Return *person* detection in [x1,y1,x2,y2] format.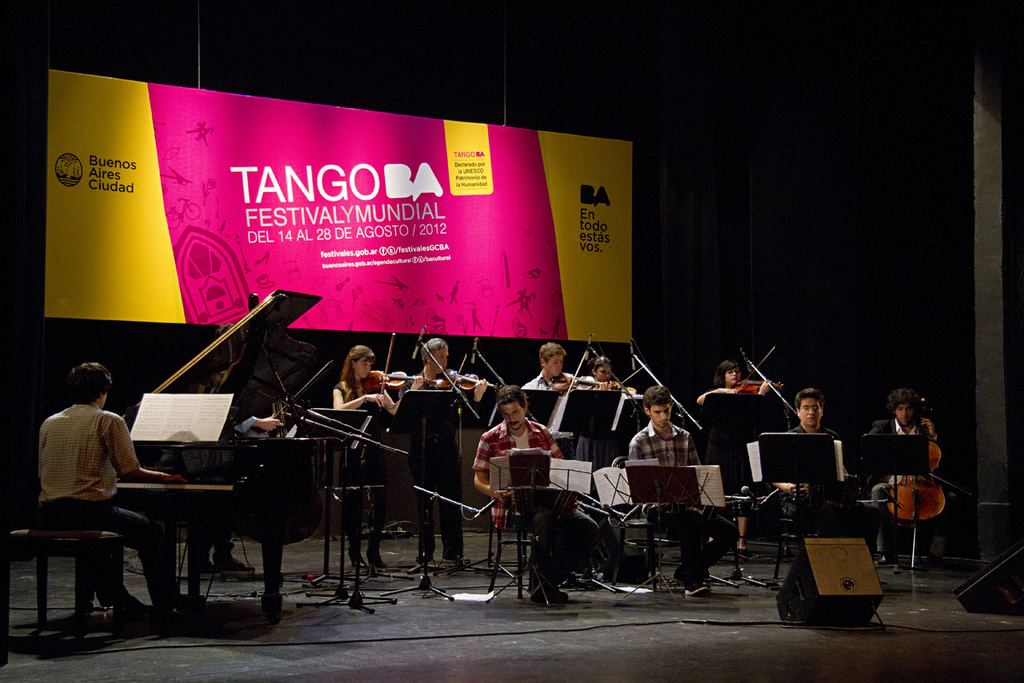
[37,357,184,624].
